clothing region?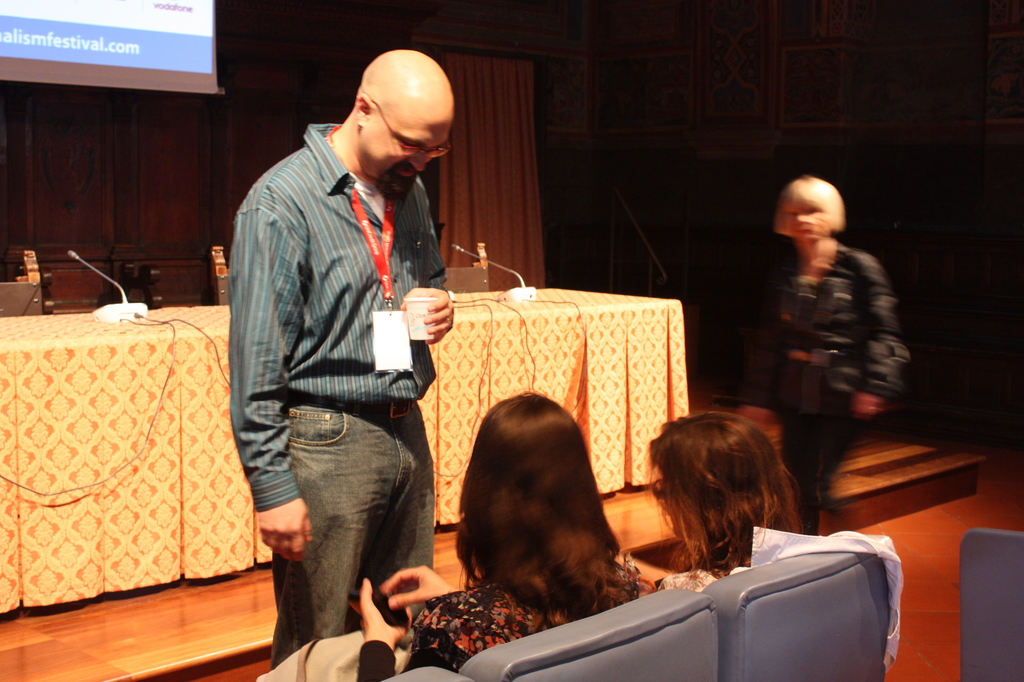
crop(658, 564, 731, 593)
